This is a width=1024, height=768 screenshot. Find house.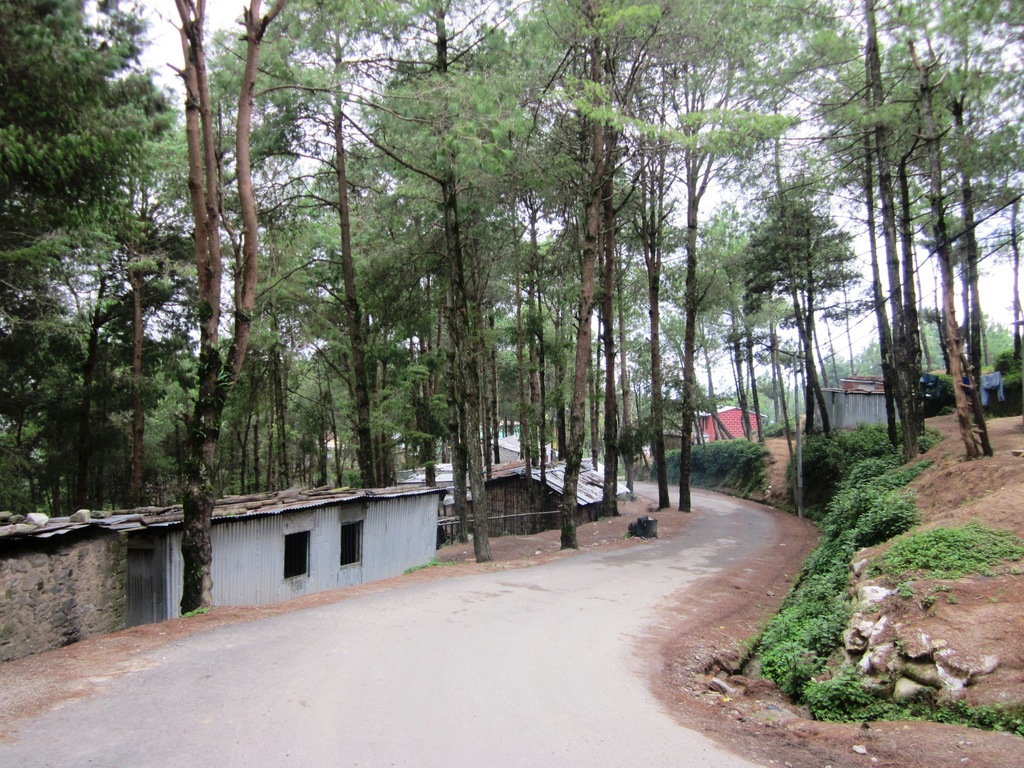
Bounding box: [x1=397, y1=458, x2=633, y2=540].
